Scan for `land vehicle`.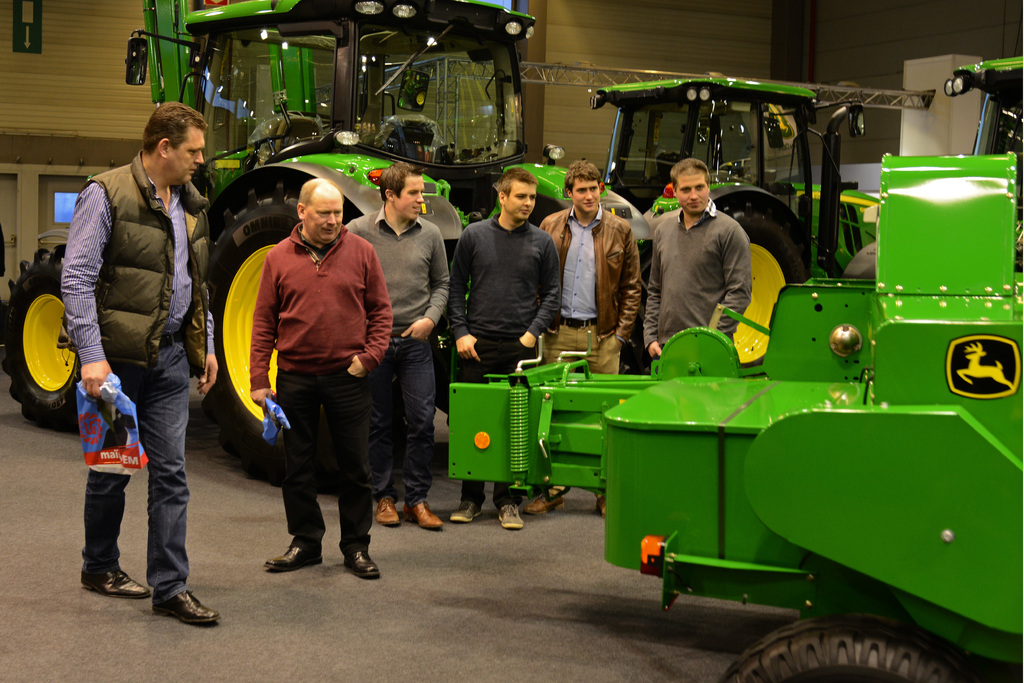
Scan result: [467,185,1023,629].
